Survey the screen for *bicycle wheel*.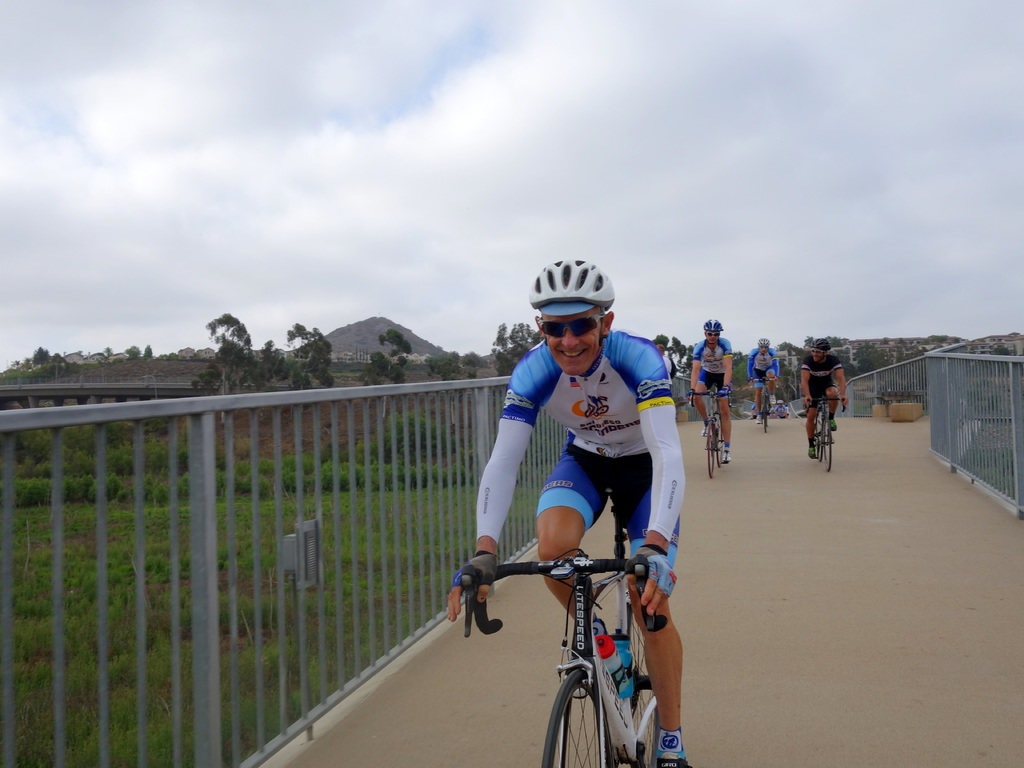
Survey found: l=763, t=396, r=772, b=434.
